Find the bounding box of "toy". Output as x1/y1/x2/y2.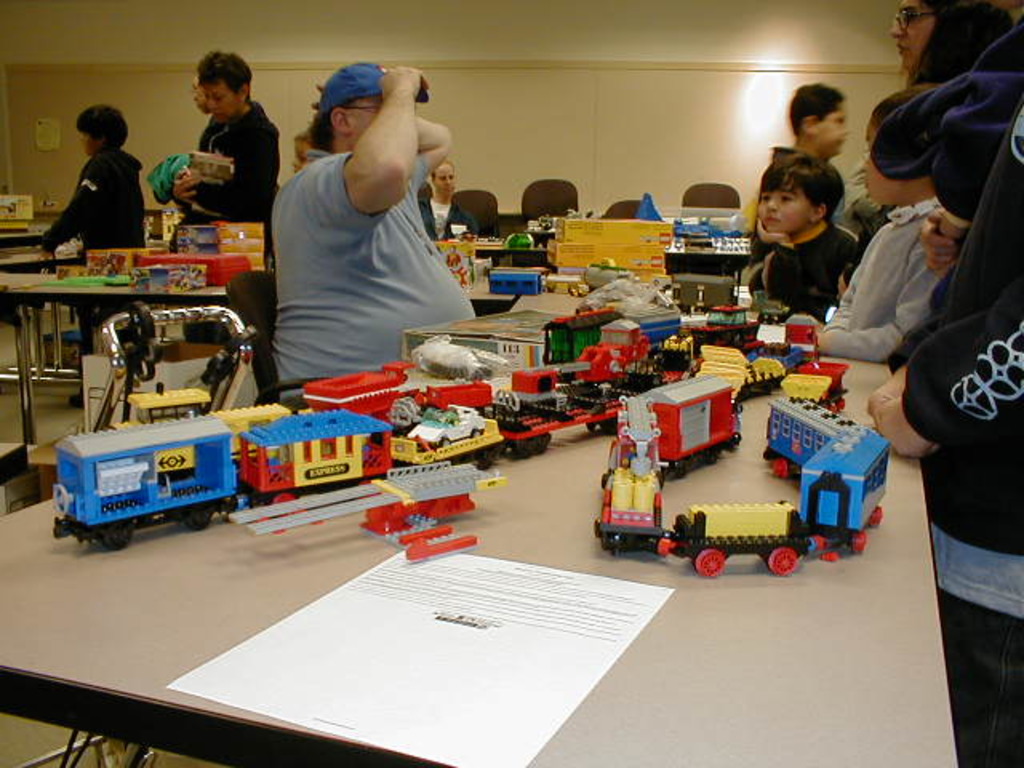
309/350/475/434.
